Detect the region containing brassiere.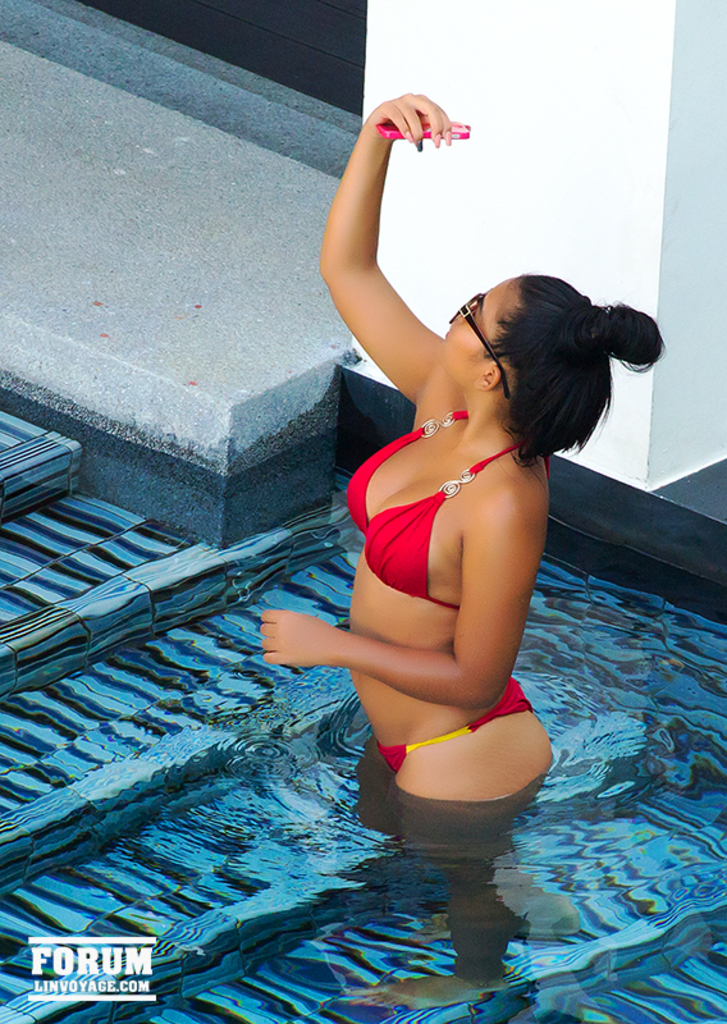
<bbox>357, 378, 530, 620</bbox>.
